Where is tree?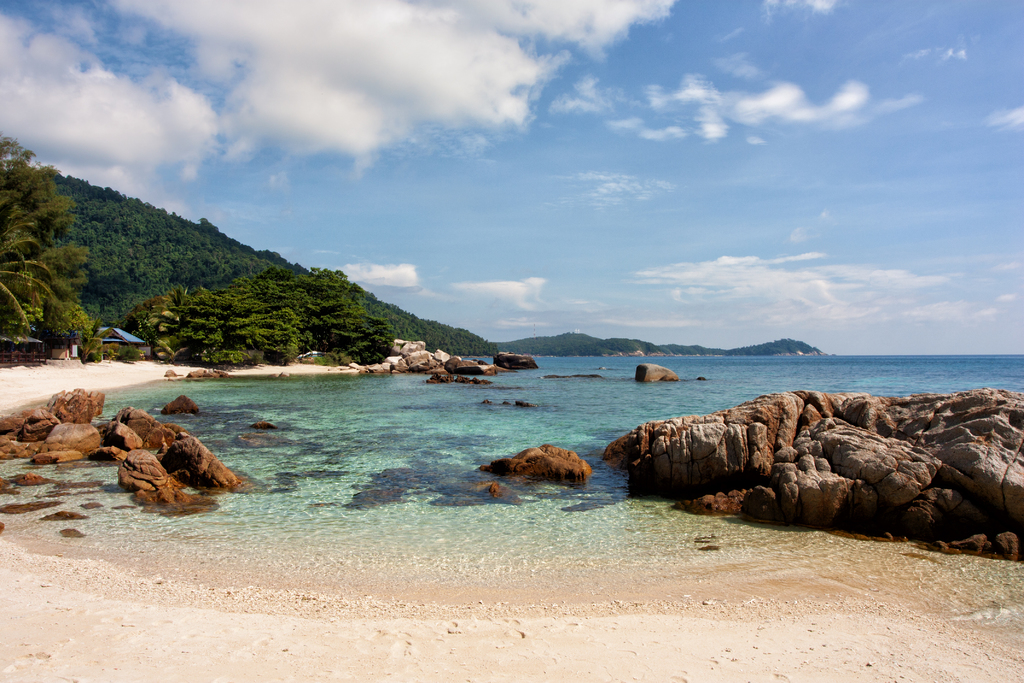
l=0, t=122, r=91, b=340.
